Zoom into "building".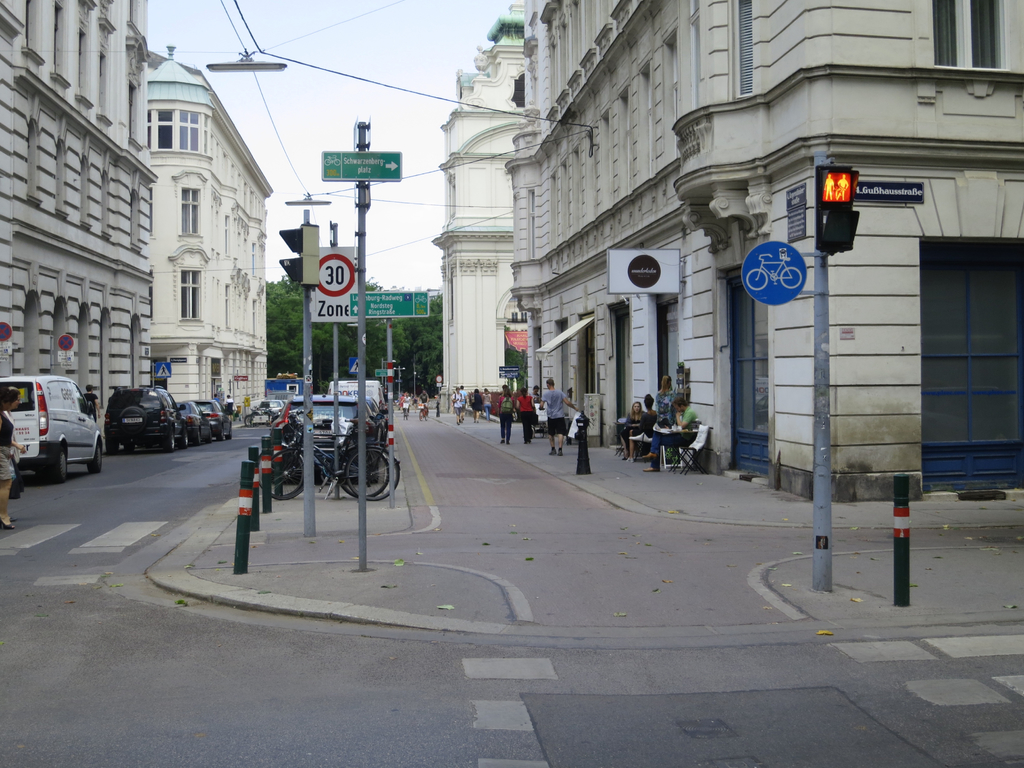
Zoom target: crop(435, 0, 514, 417).
